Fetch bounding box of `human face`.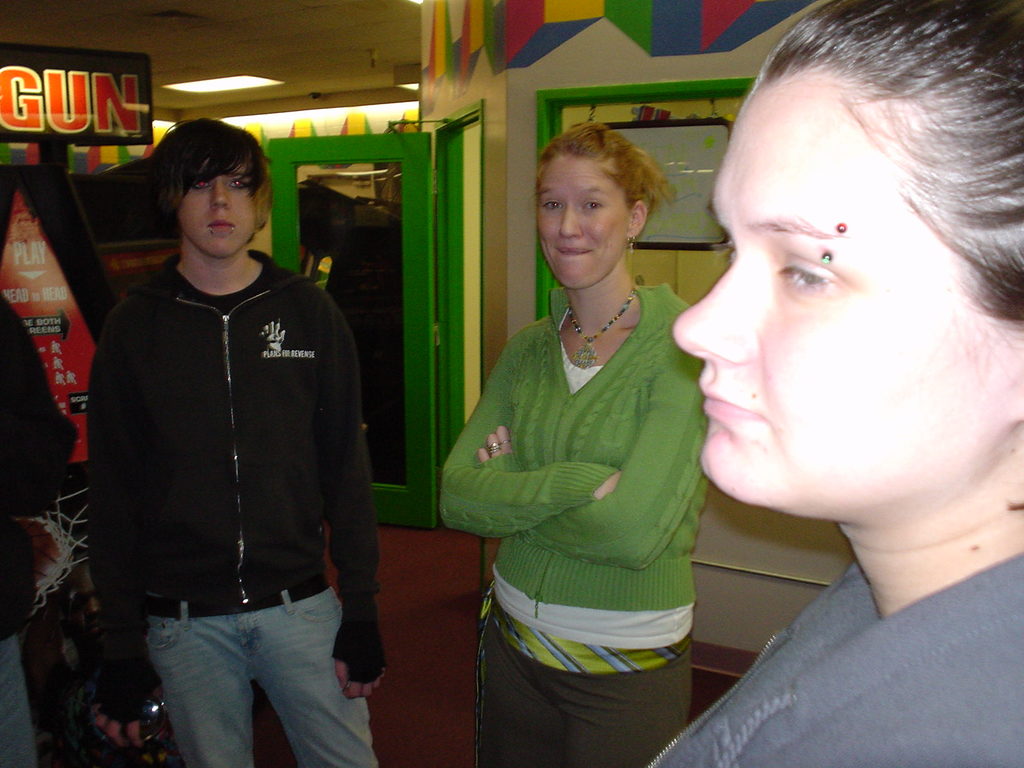
Bbox: <bbox>181, 166, 256, 258</bbox>.
